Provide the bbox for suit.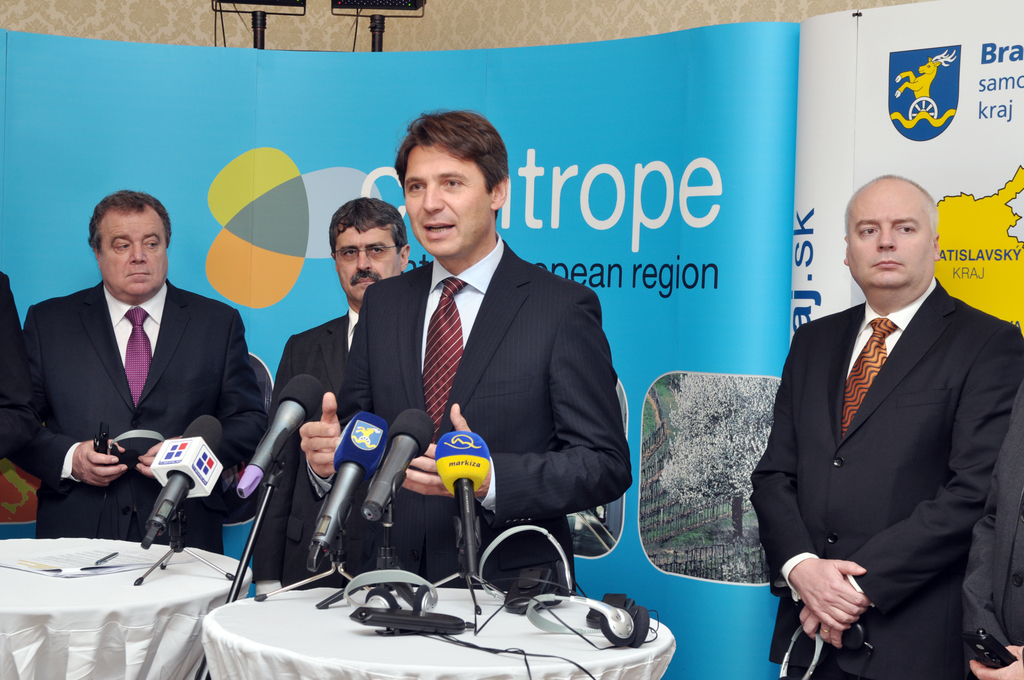
(254,304,356,592).
